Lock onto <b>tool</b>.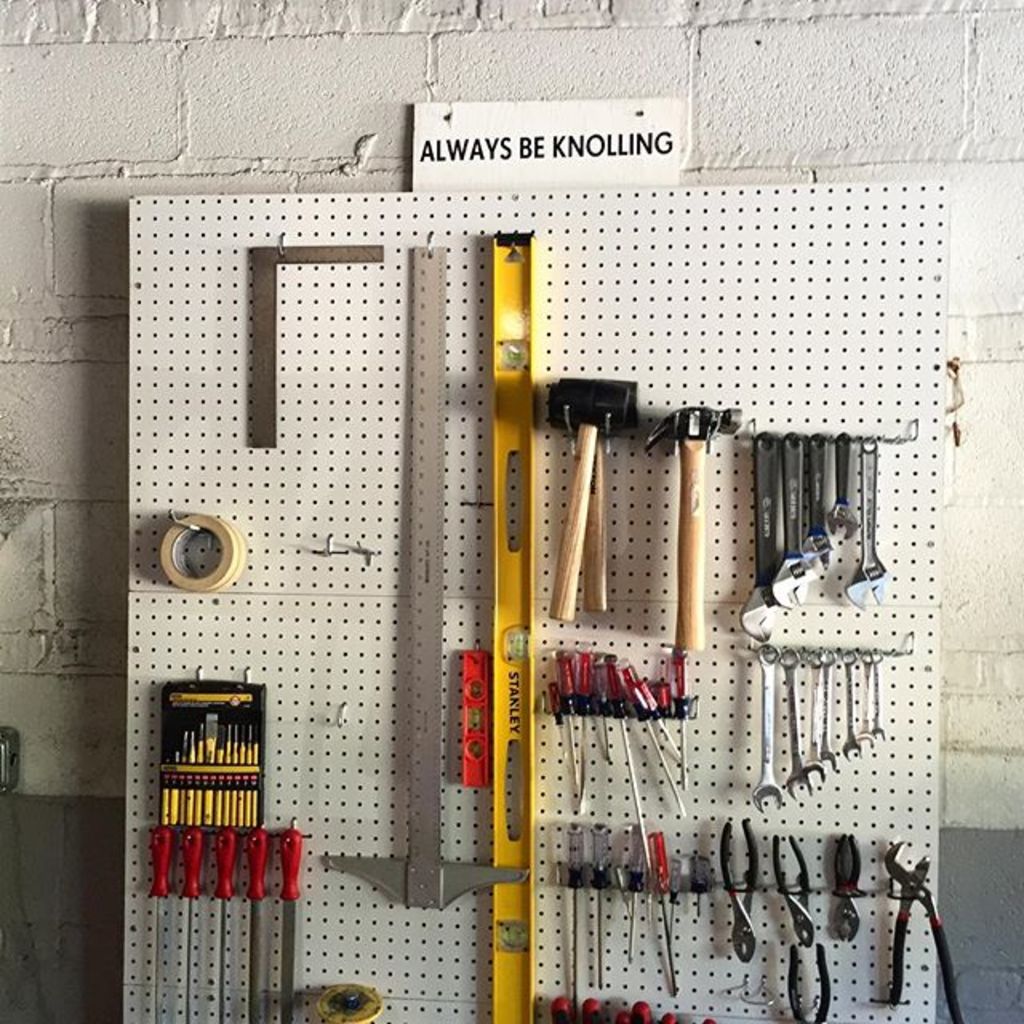
Locked: {"left": 147, "top": 829, "right": 163, "bottom": 1022}.
